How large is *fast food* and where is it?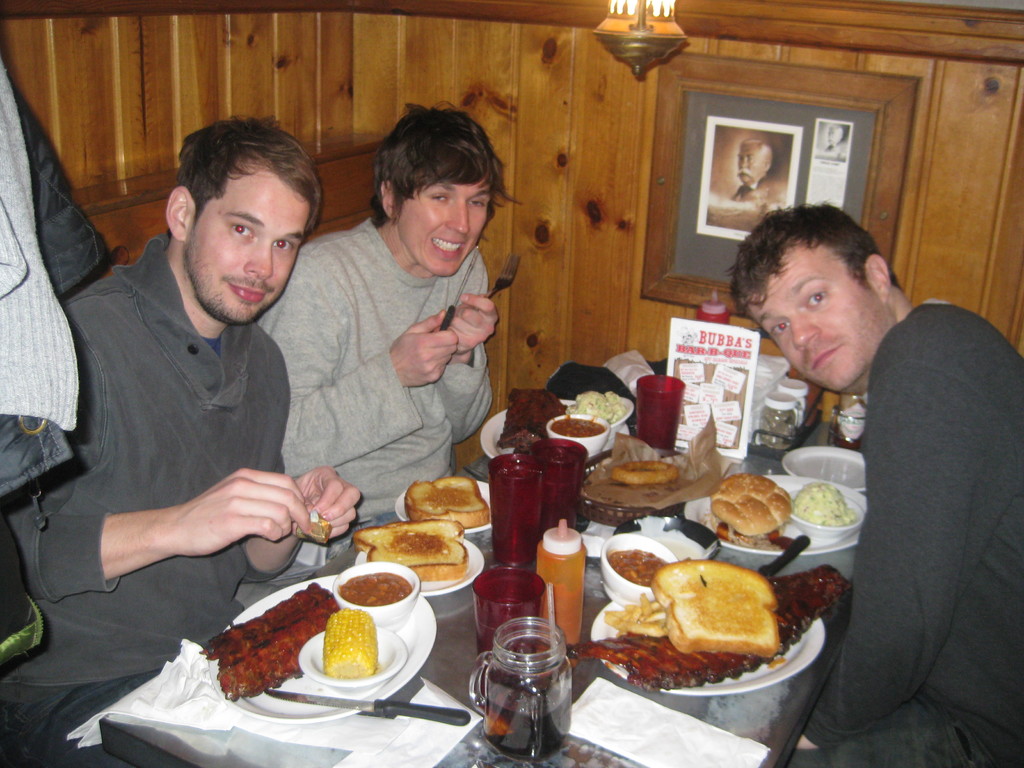
Bounding box: crop(556, 558, 825, 696).
